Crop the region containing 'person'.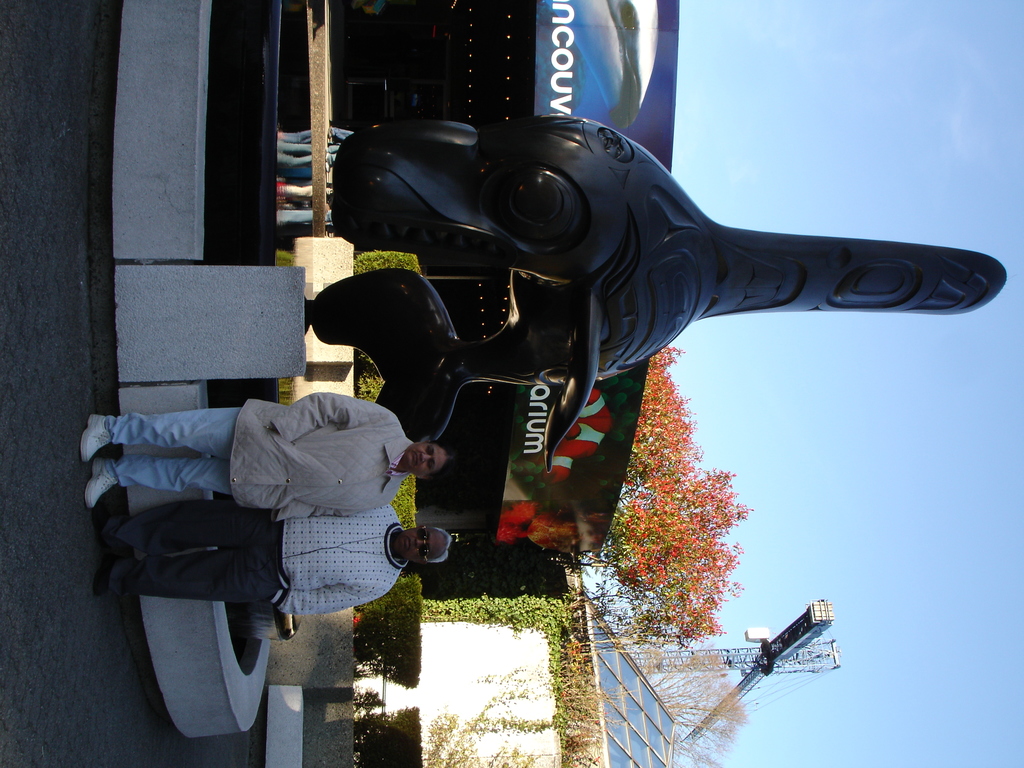
Crop region: bbox=[83, 509, 452, 620].
